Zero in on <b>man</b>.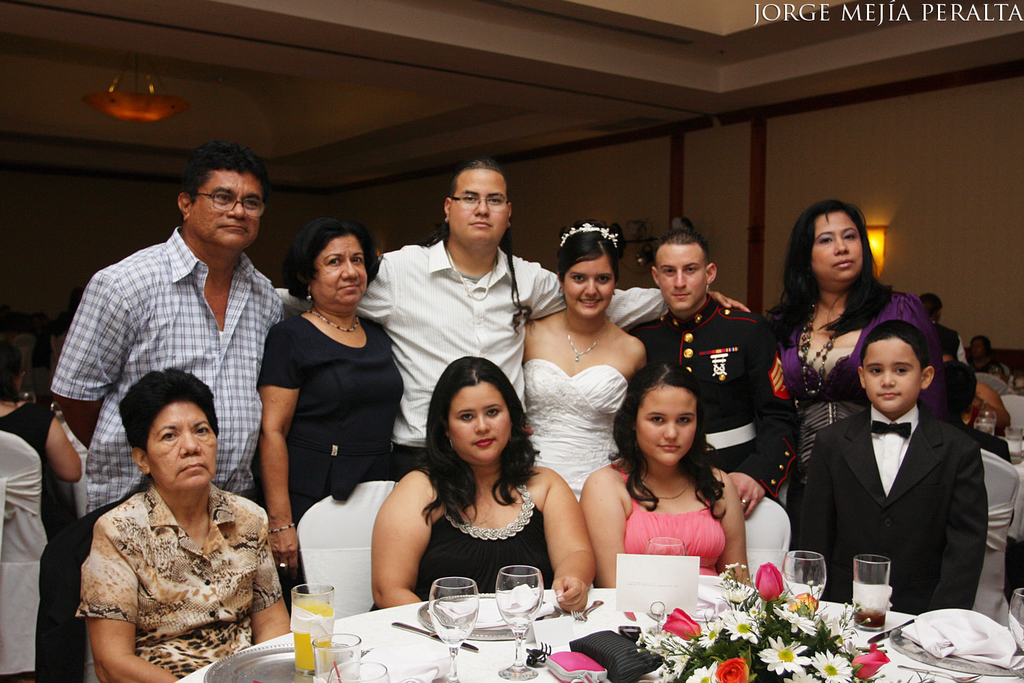
Zeroed in: detection(57, 171, 306, 531).
